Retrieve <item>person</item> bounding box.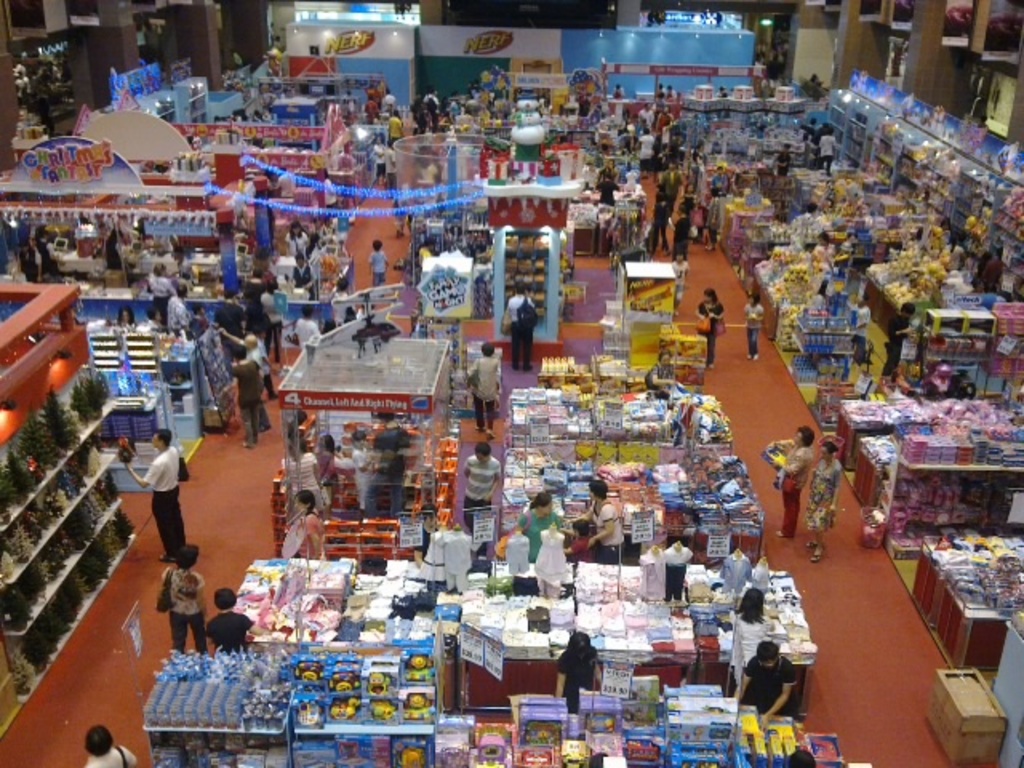
Bounding box: BBox(461, 443, 496, 528).
